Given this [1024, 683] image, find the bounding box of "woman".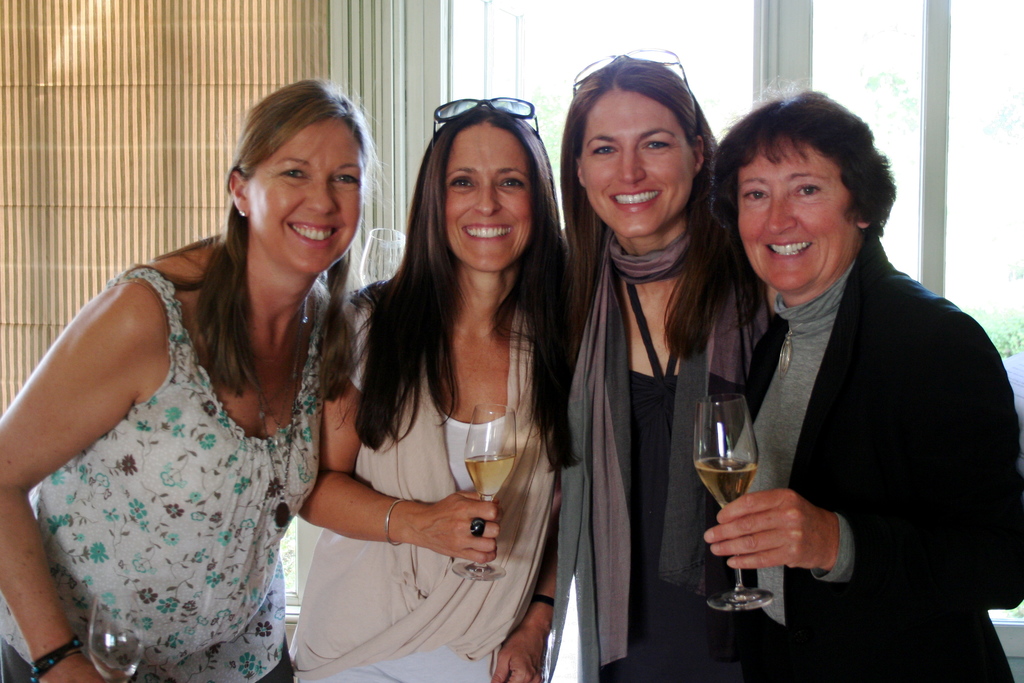
{"left": 705, "top": 86, "right": 1022, "bottom": 682}.
